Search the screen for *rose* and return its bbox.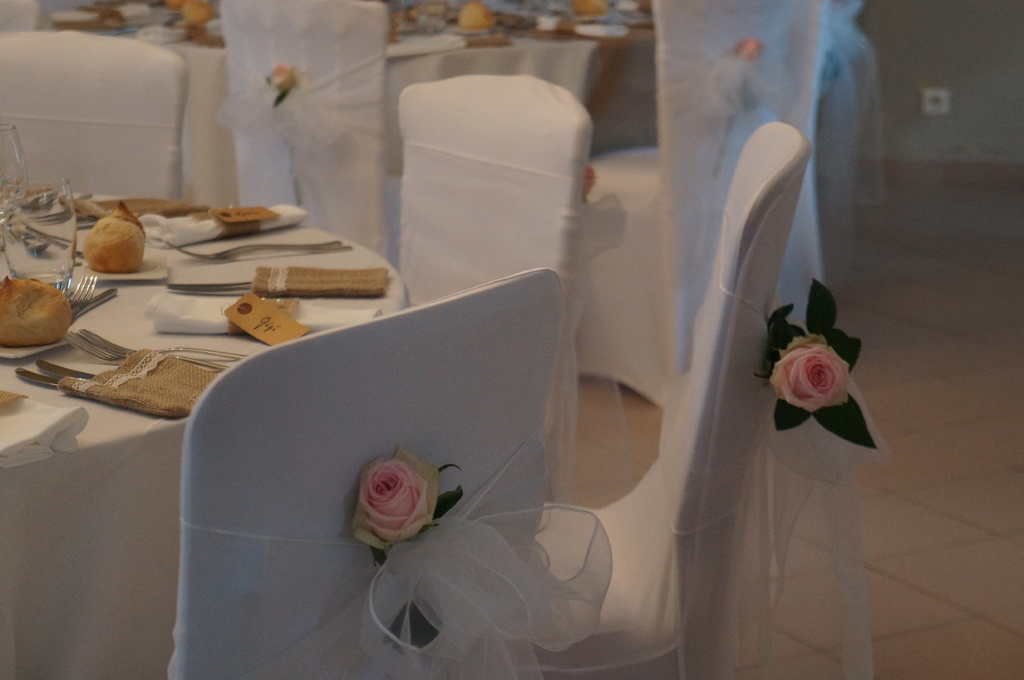
Found: 353,441,444,557.
